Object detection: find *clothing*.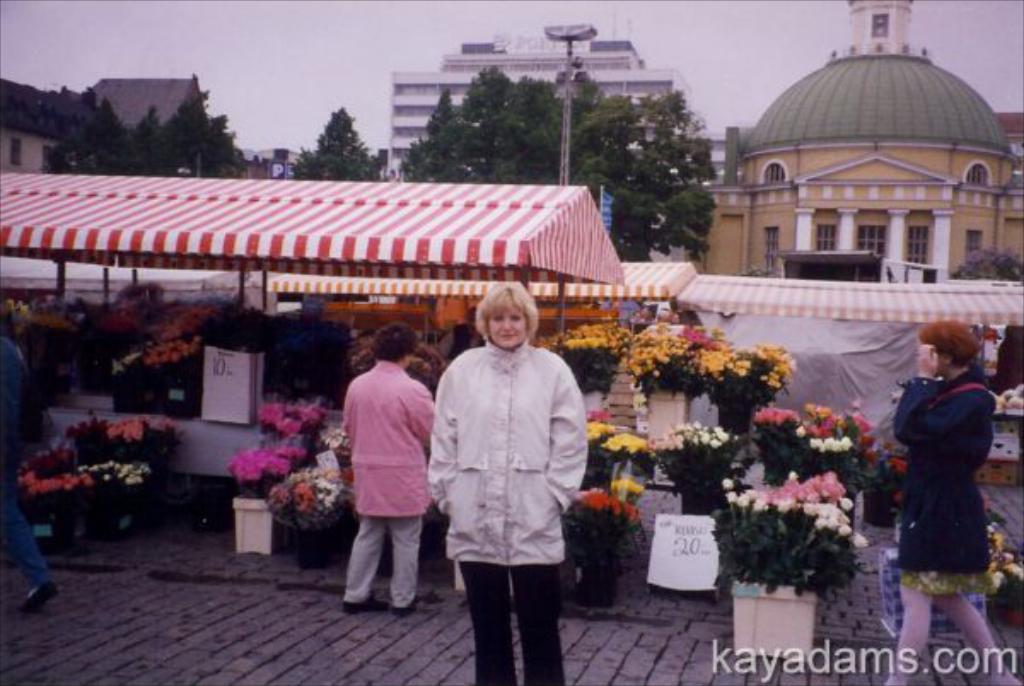
pyautogui.locateOnScreen(0, 333, 51, 592).
